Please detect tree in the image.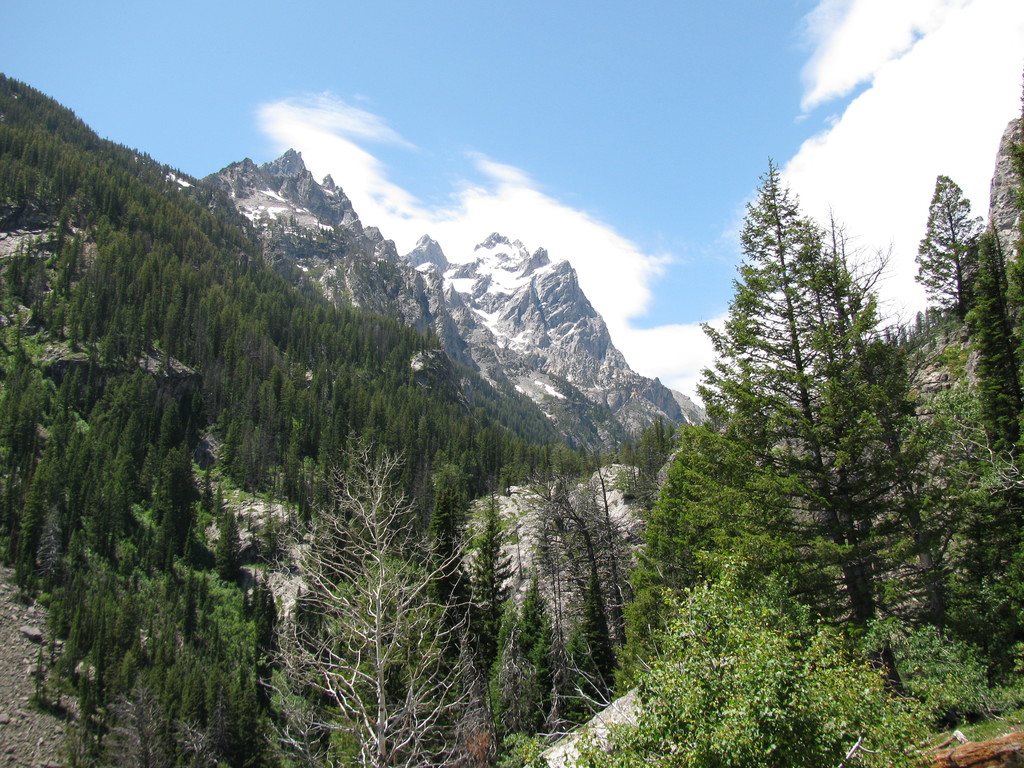
659,138,906,641.
